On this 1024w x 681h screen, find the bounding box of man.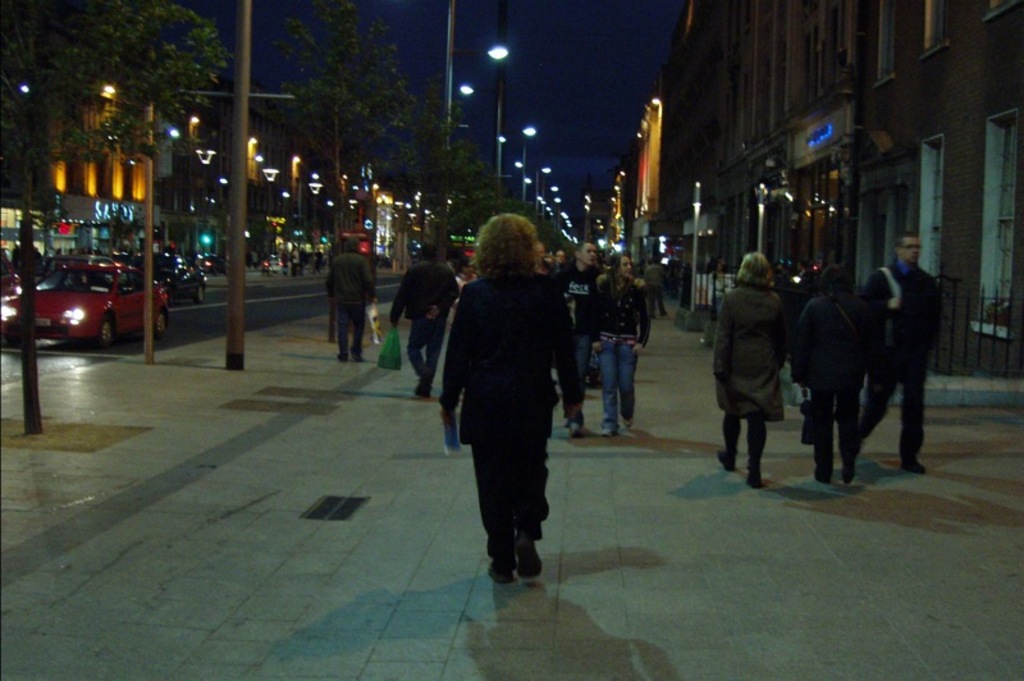
Bounding box: Rect(443, 214, 573, 585).
